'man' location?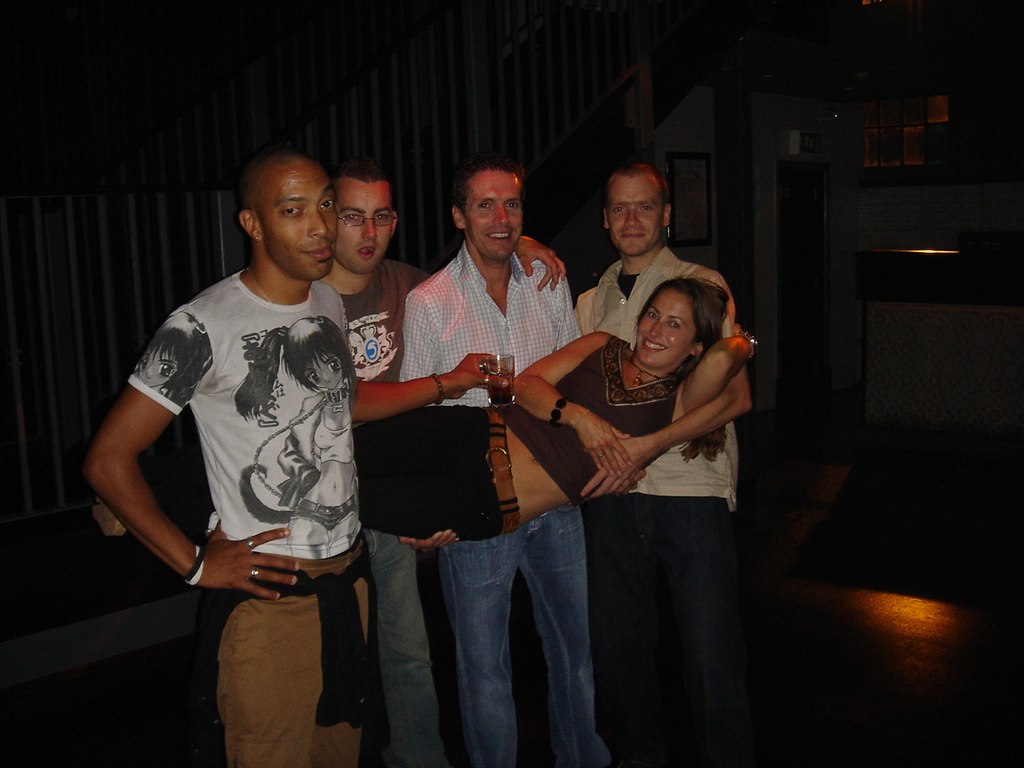
(x1=574, y1=160, x2=742, y2=767)
